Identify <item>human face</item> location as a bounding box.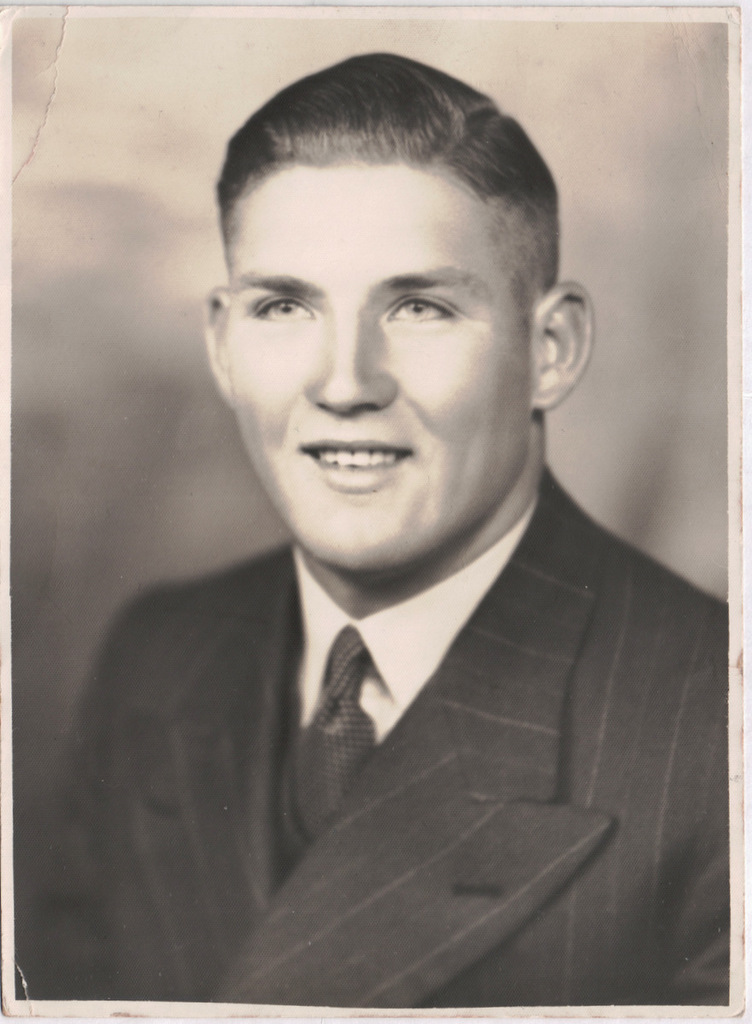
x1=225 y1=166 x2=528 y2=571.
